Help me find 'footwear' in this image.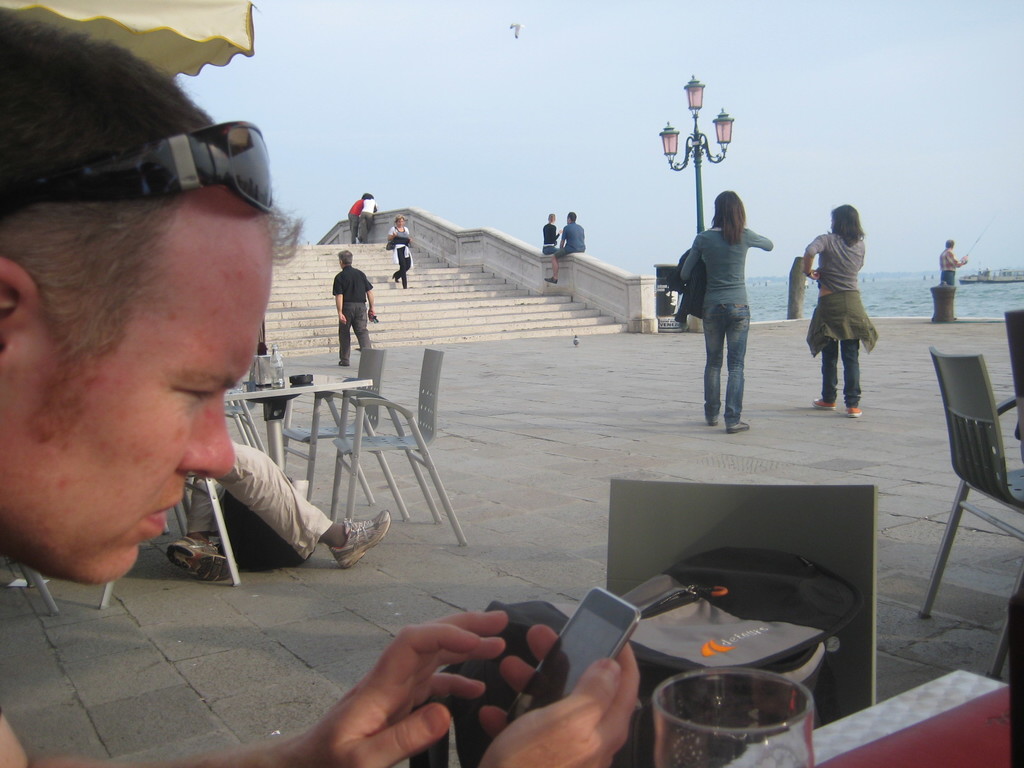
Found it: x1=704 y1=415 x2=724 y2=428.
